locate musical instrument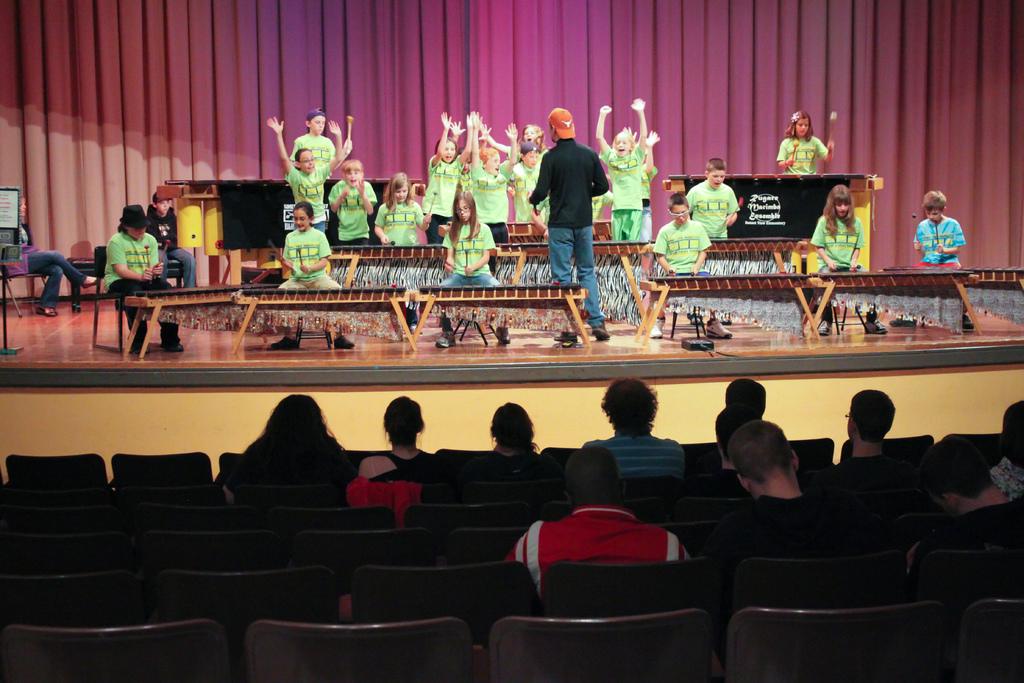
BBox(662, 169, 880, 195)
